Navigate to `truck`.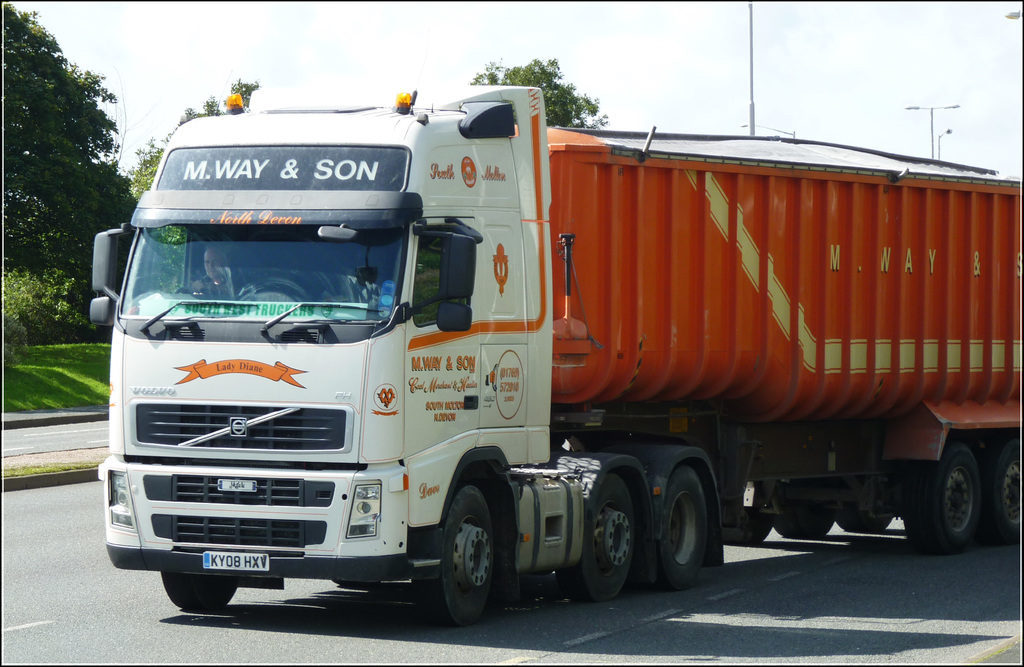
Navigation target: select_region(89, 95, 975, 633).
